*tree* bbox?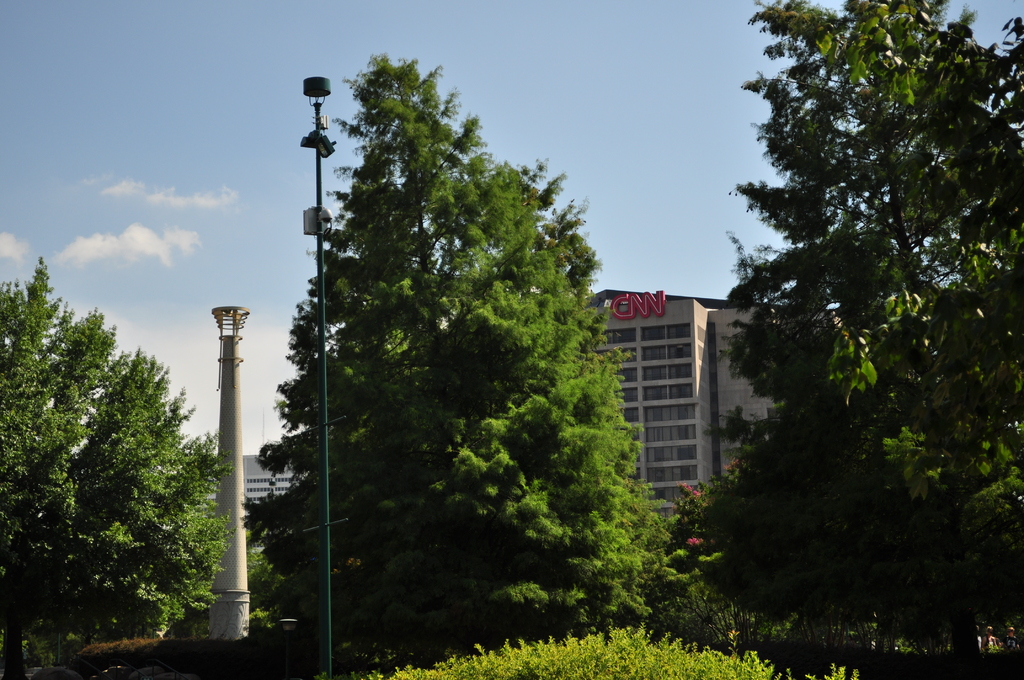
{"x1": 273, "y1": 57, "x2": 611, "y2": 590}
